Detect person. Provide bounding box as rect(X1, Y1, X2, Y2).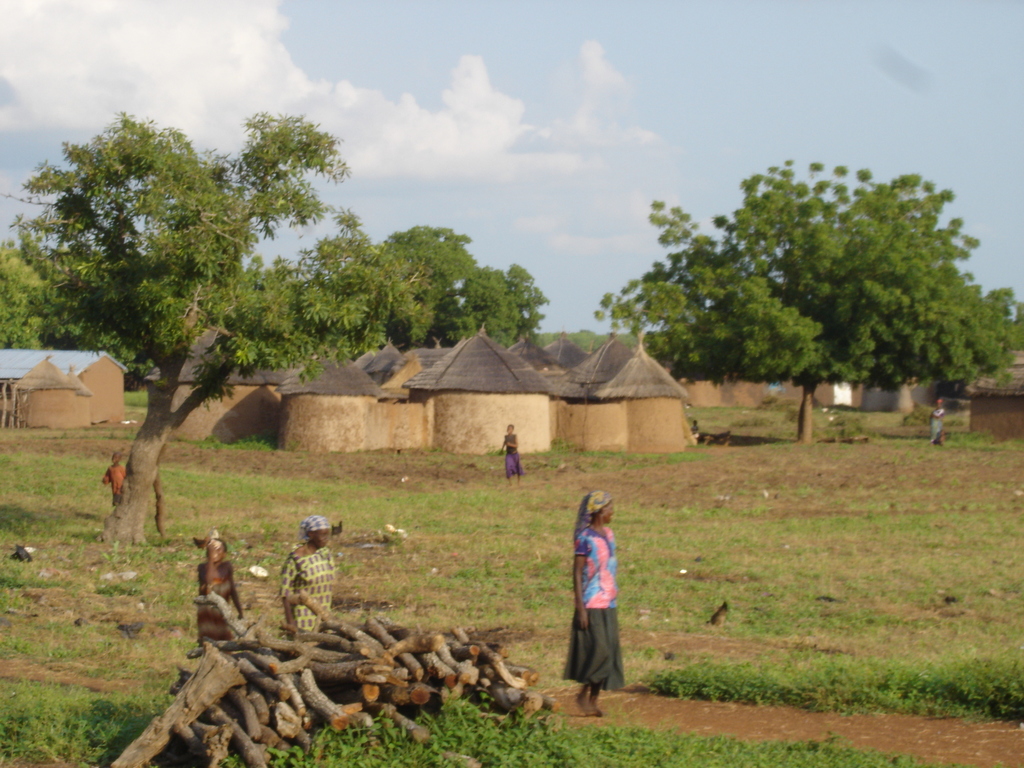
rect(493, 425, 524, 484).
